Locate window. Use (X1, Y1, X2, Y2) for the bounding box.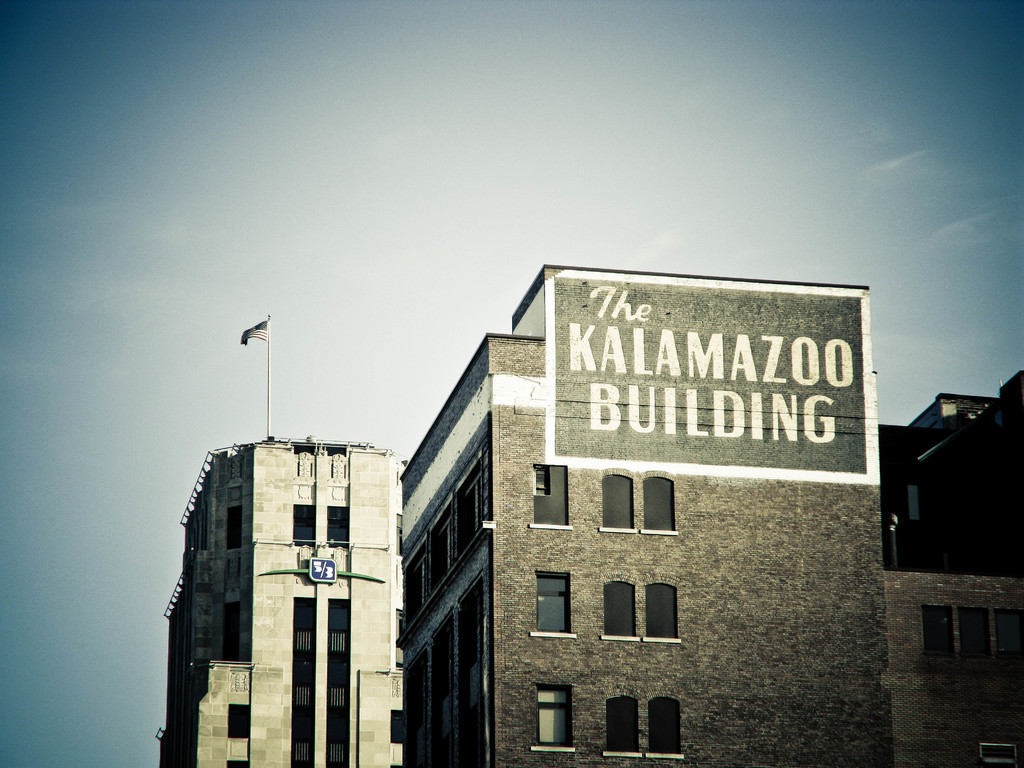
(996, 605, 1022, 656).
